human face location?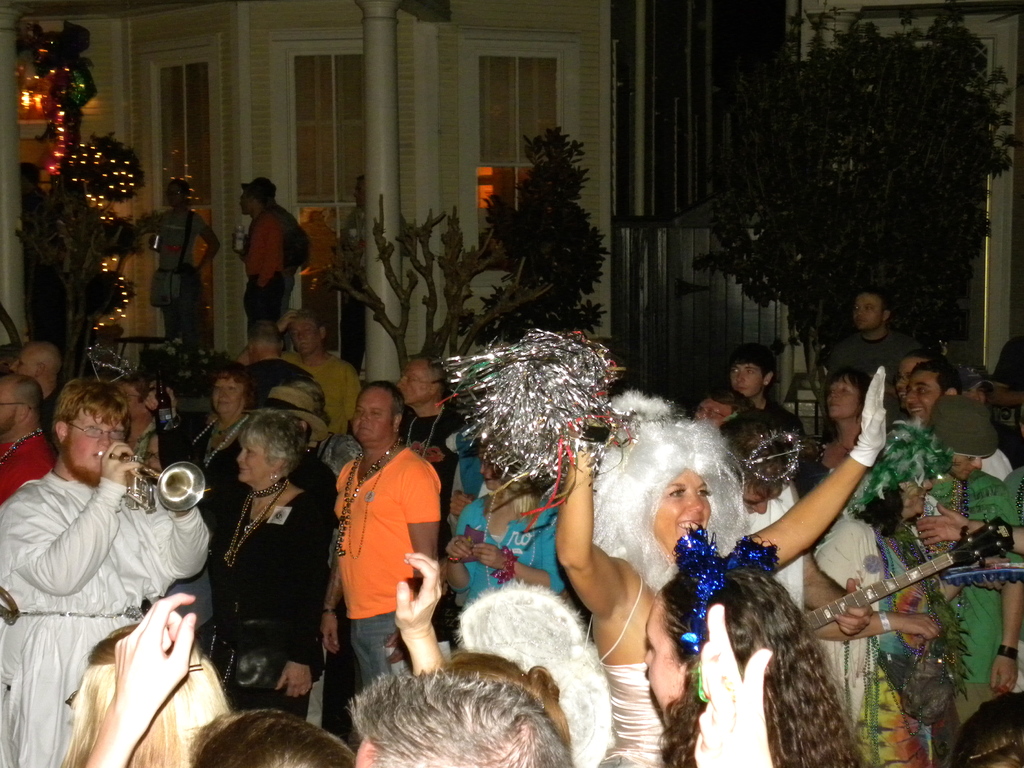
853:291:884:331
